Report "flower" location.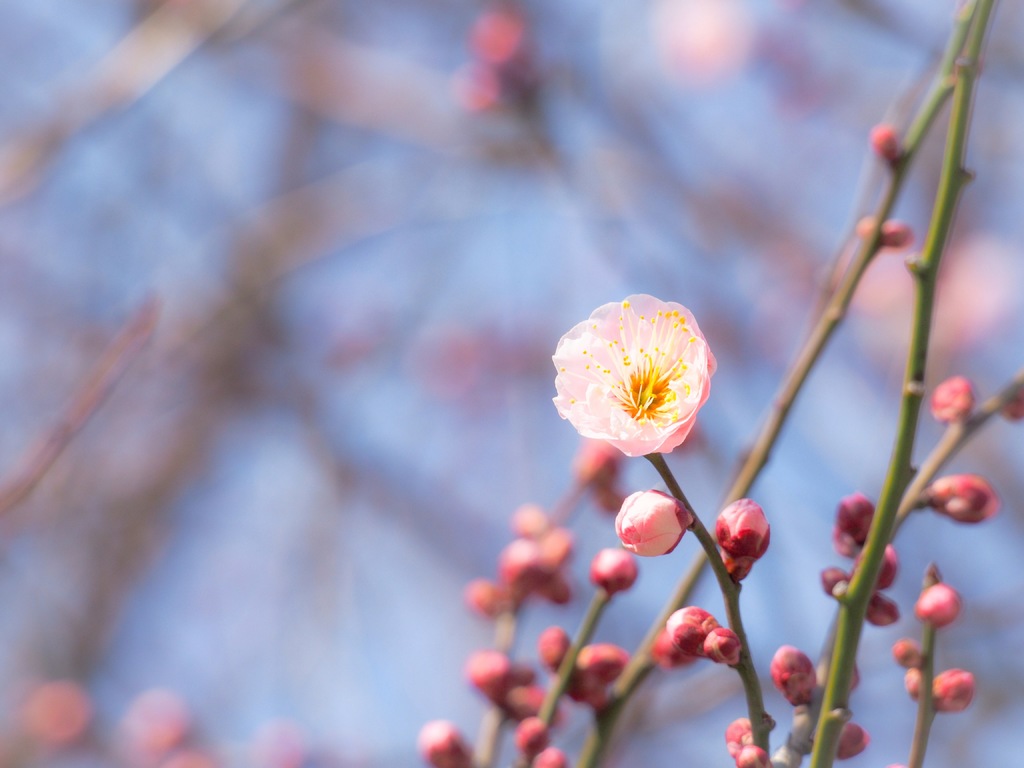
Report: x1=715, y1=497, x2=771, y2=580.
